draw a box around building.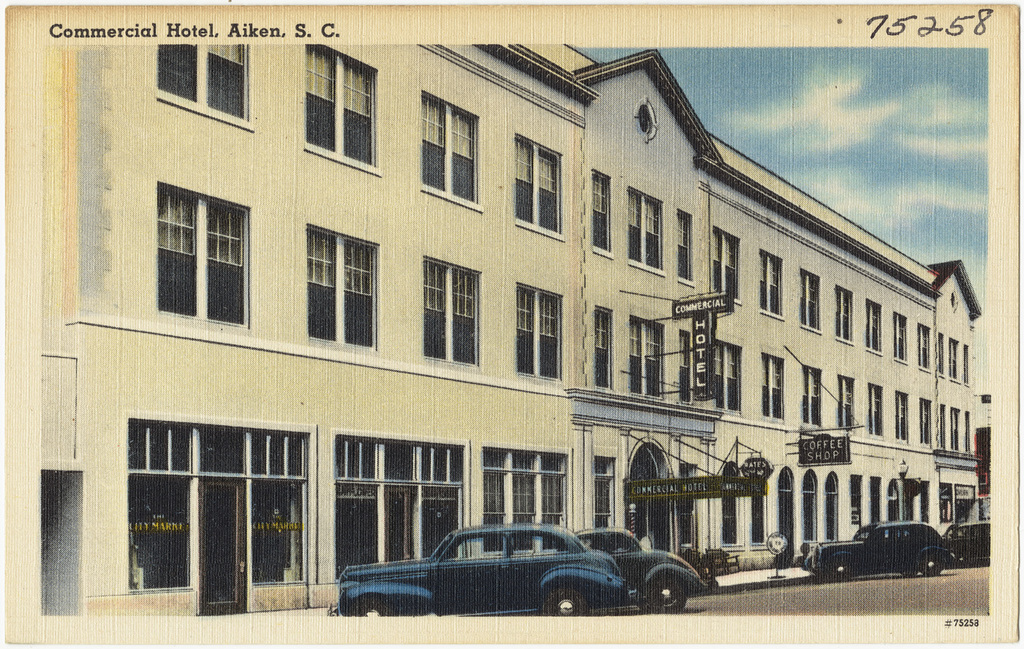
(x1=41, y1=44, x2=983, y2=614).
